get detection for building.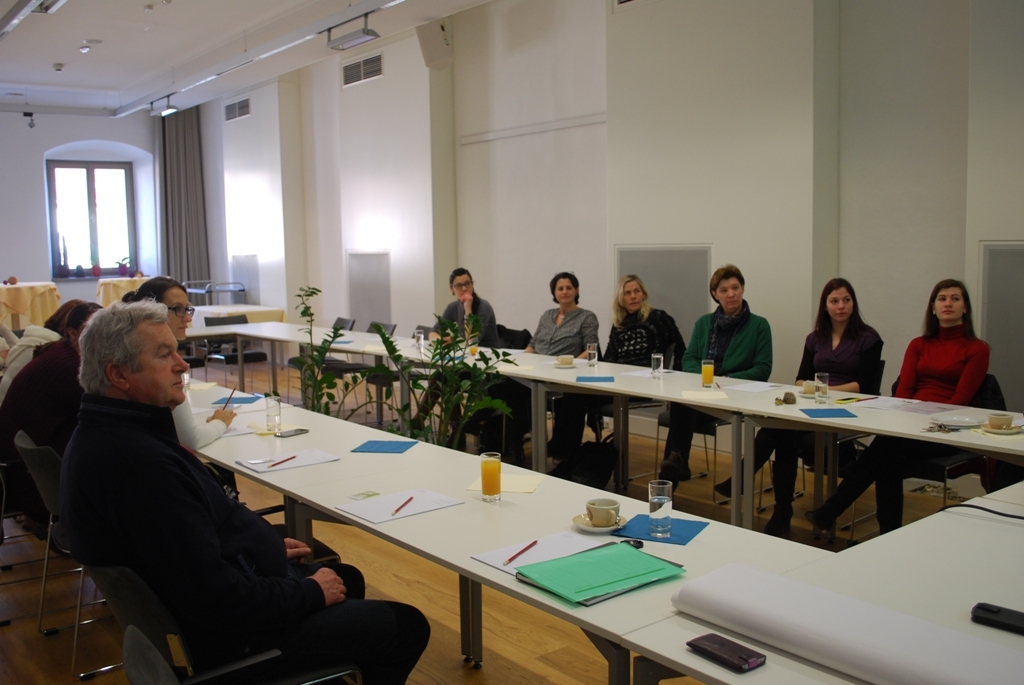
Detection: crop(0, 0, 1023, 684).
